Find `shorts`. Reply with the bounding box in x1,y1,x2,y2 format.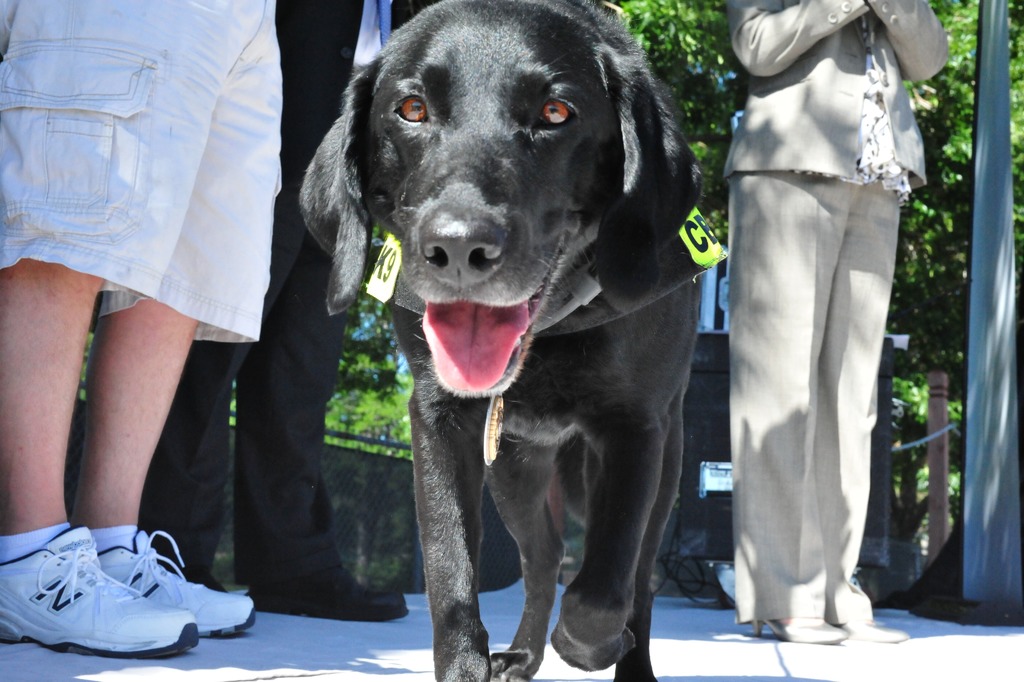
0,0,282,338.
